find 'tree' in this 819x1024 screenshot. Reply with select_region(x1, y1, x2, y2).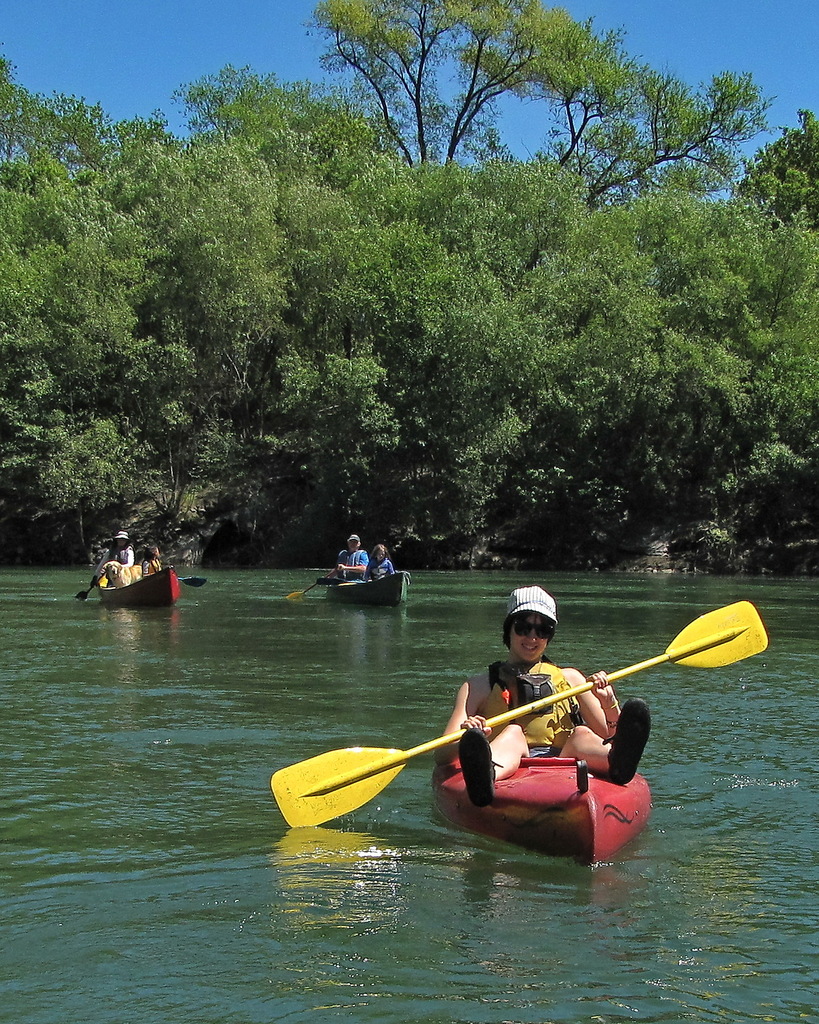
select_region(309, 0, 773, 204).
